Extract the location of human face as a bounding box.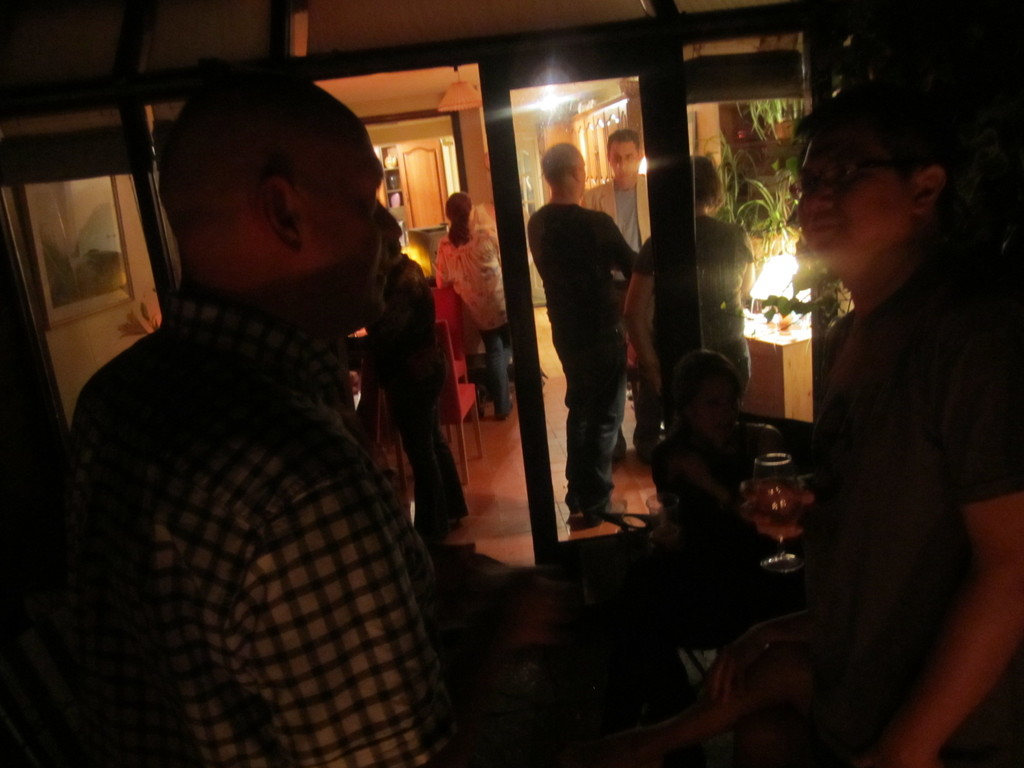
crop(304, 124, 400, 321).
